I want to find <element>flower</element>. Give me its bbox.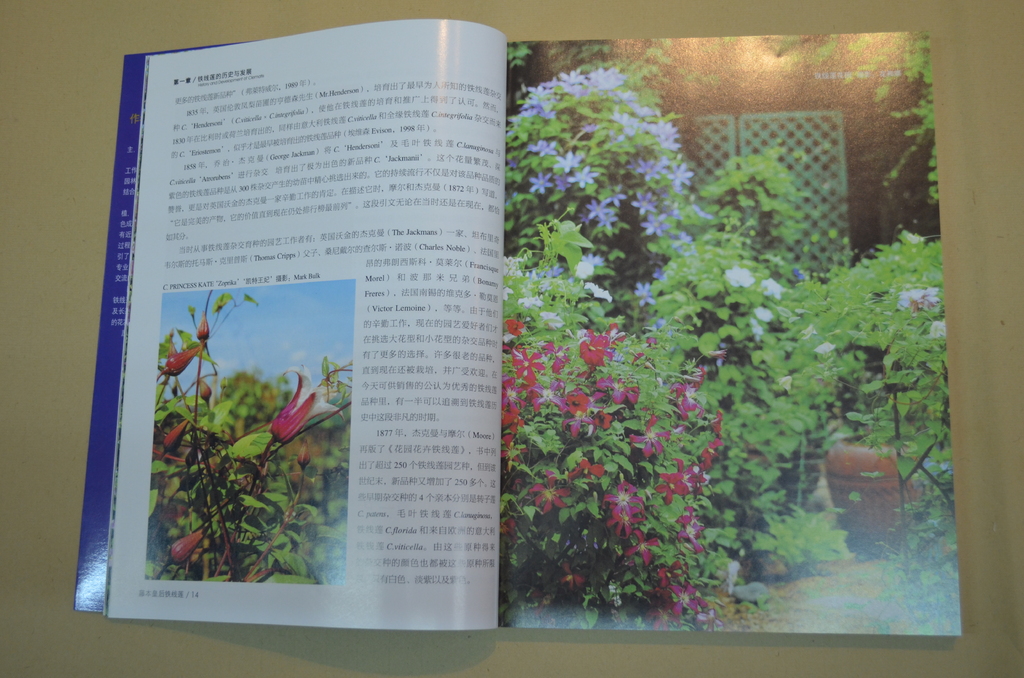
723:264:762:289.
